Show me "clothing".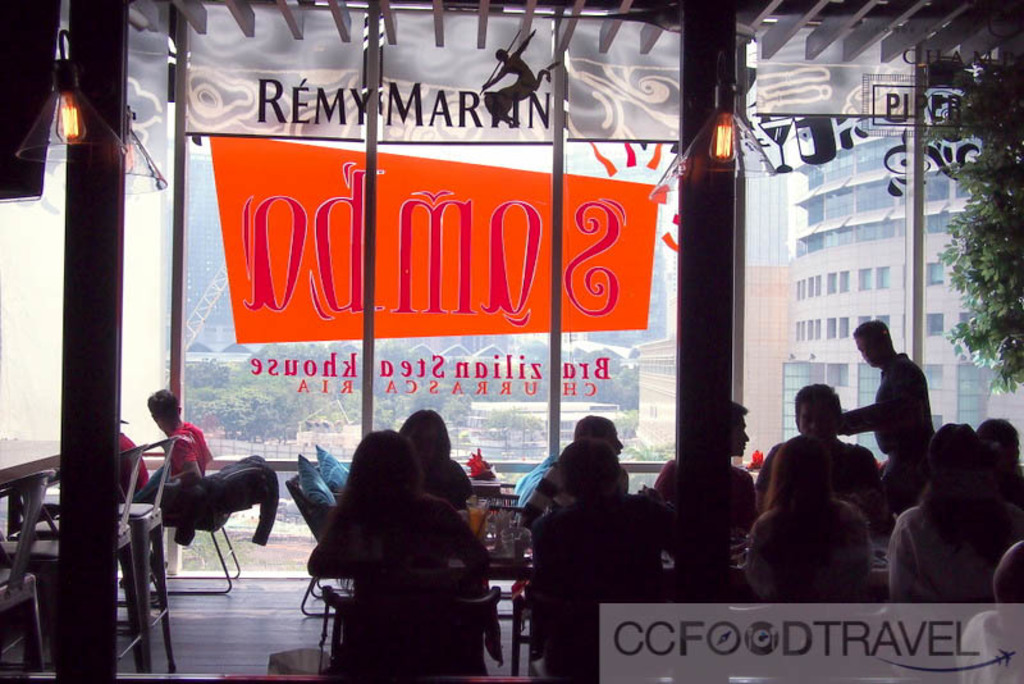
"clothing" is here: box(653, 455, 764, 539).
